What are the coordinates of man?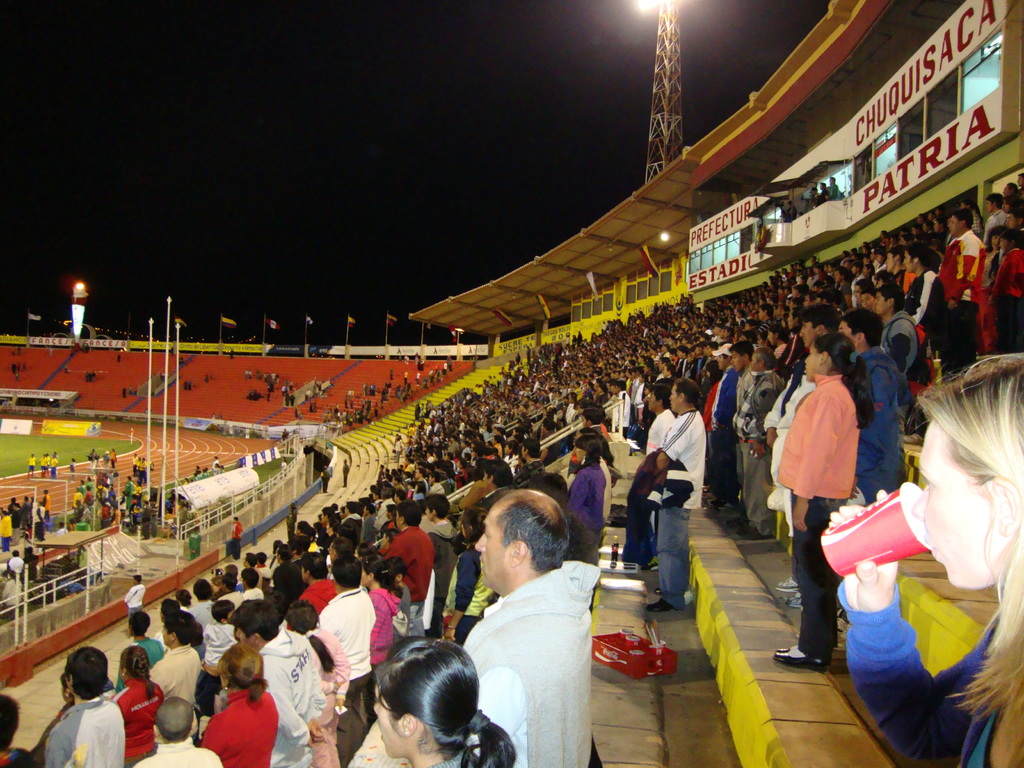
rect(732, 339, 753, 515).
